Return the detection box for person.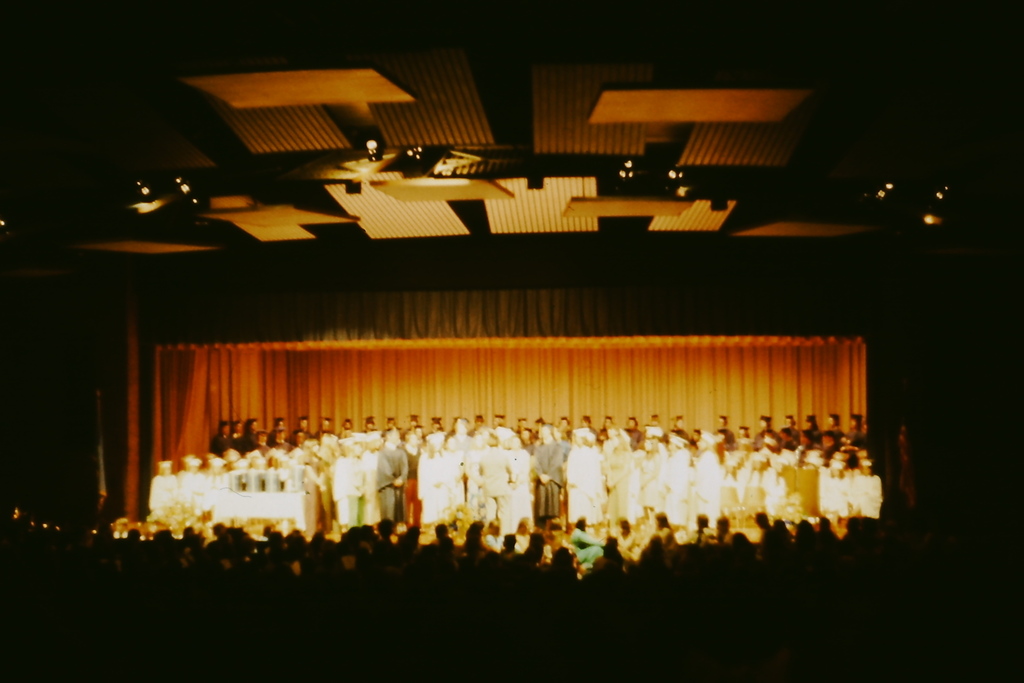
{"x1": 567, "y1": 426, "x2": 605, "y2": 531}.
